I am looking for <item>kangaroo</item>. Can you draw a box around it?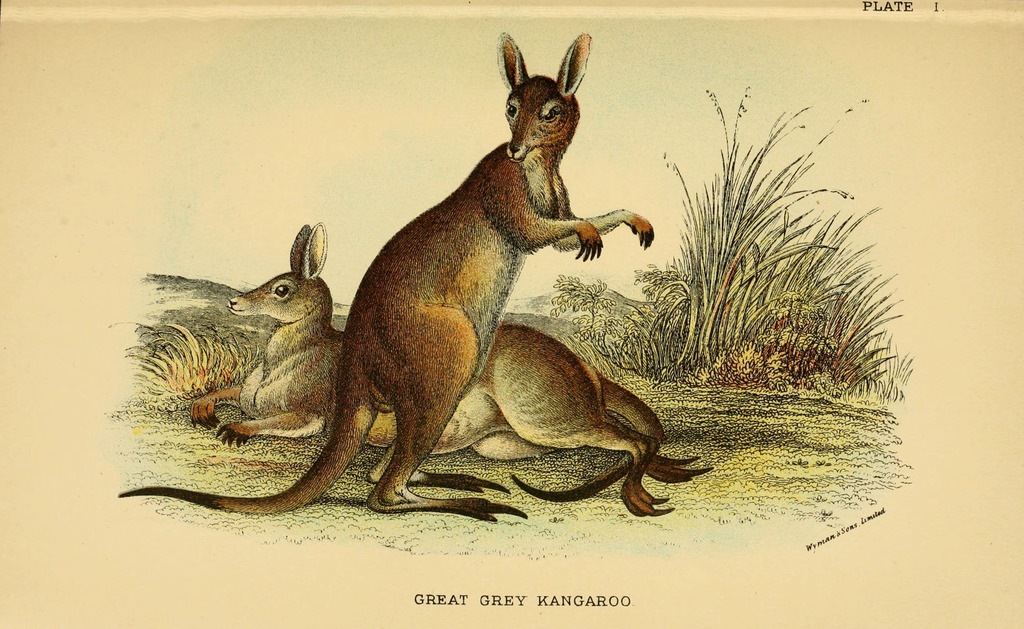
Sure, the bounding box is {"x1": 120, "y1": 36, "x2": 653, "y2": 523}.
